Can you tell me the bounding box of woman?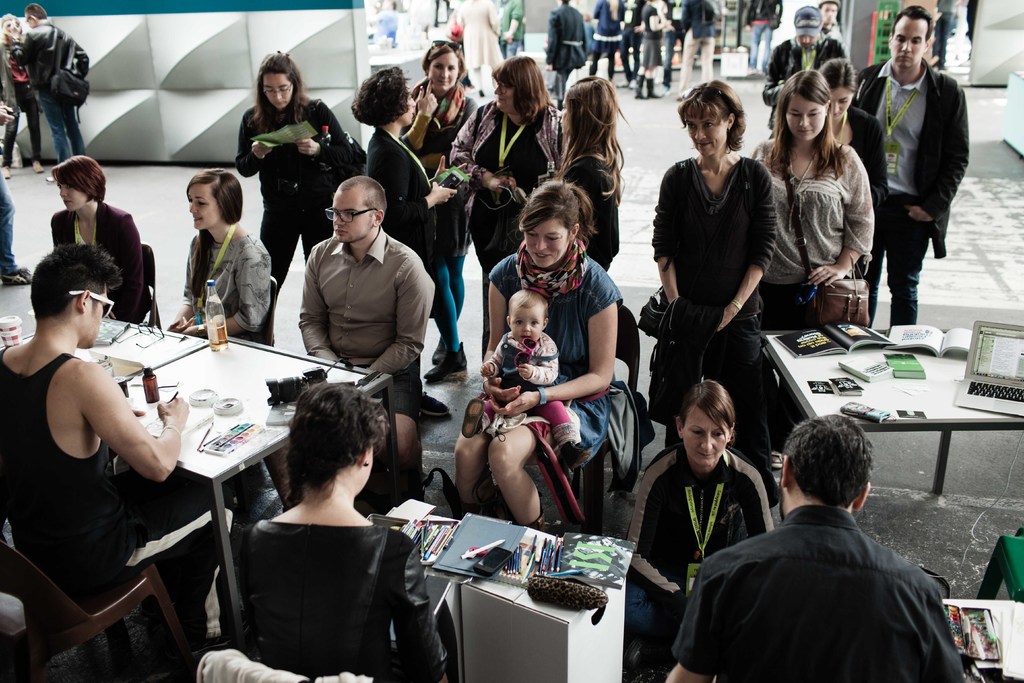
box=[540, 77, 635, 278].
